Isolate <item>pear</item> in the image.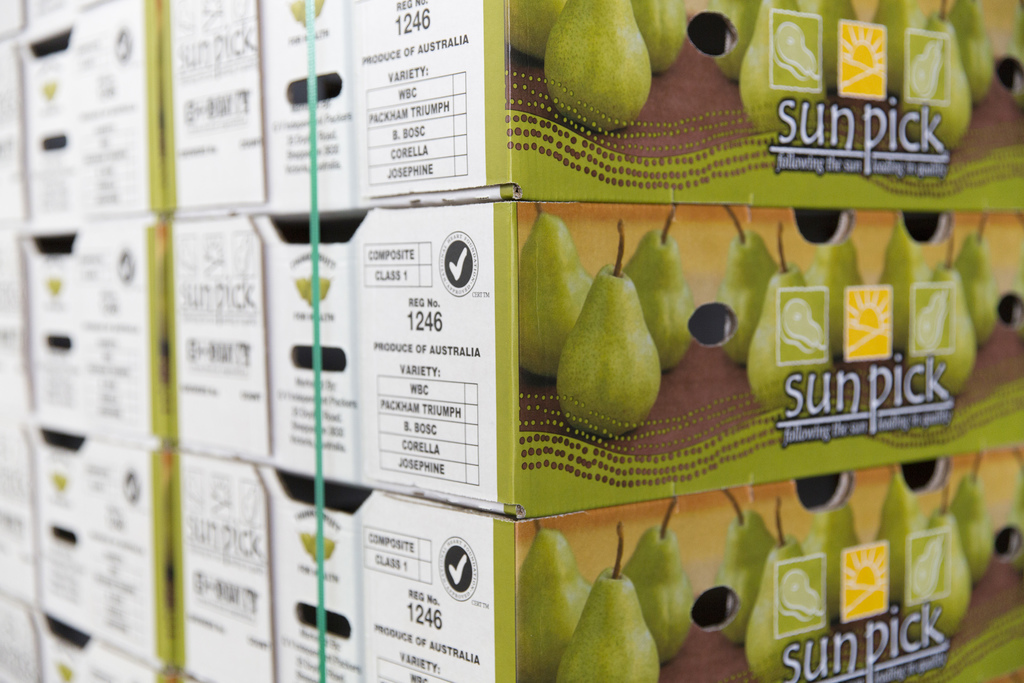
Isolated region: (809, 499, 865, 612).
